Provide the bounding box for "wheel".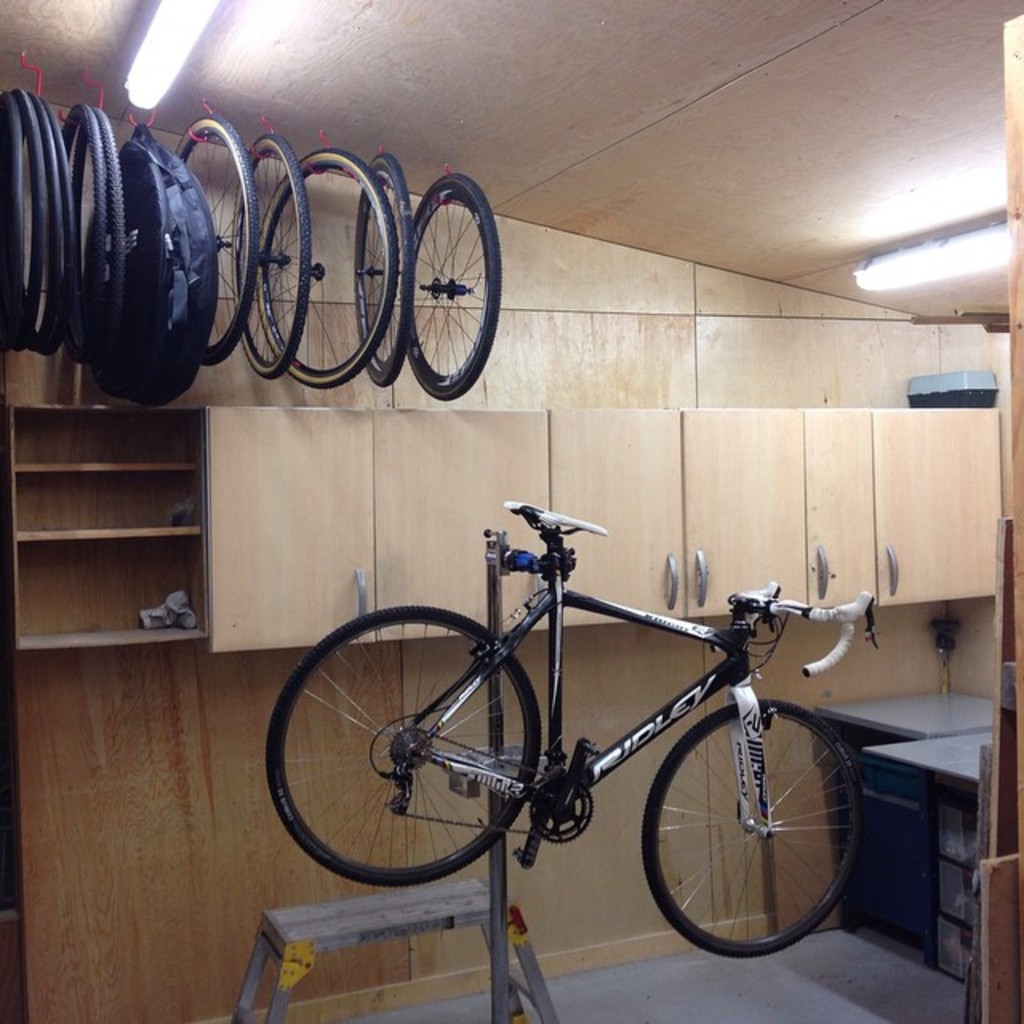
bbox=[413, 166, 504, 398].
